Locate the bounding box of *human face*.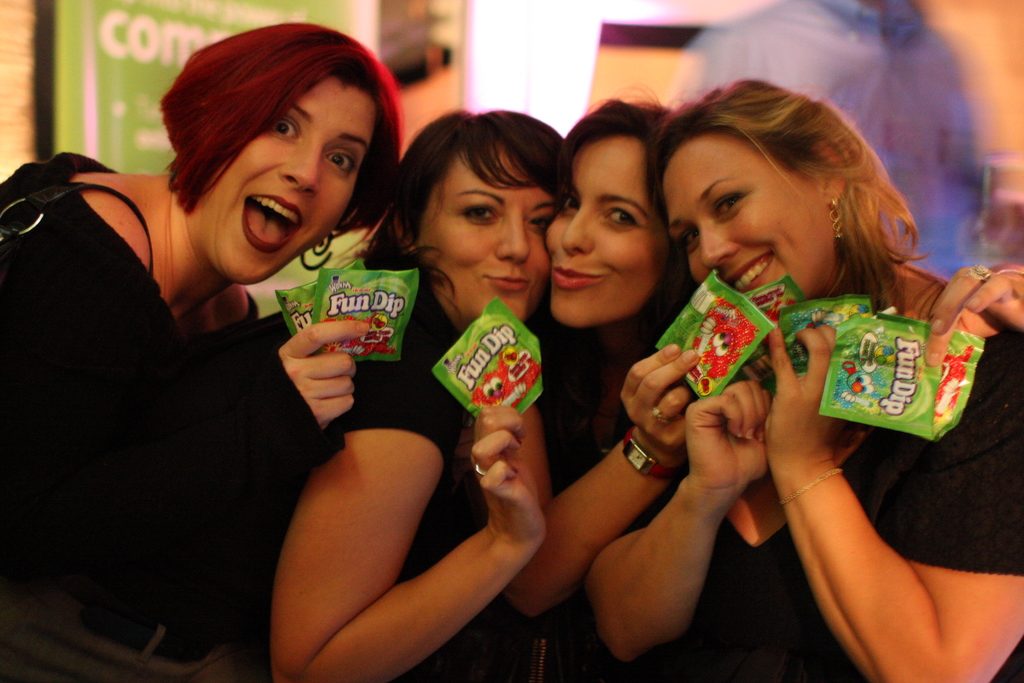
Bounding box: x1=402, y1=140, x2=554, y2=333.
